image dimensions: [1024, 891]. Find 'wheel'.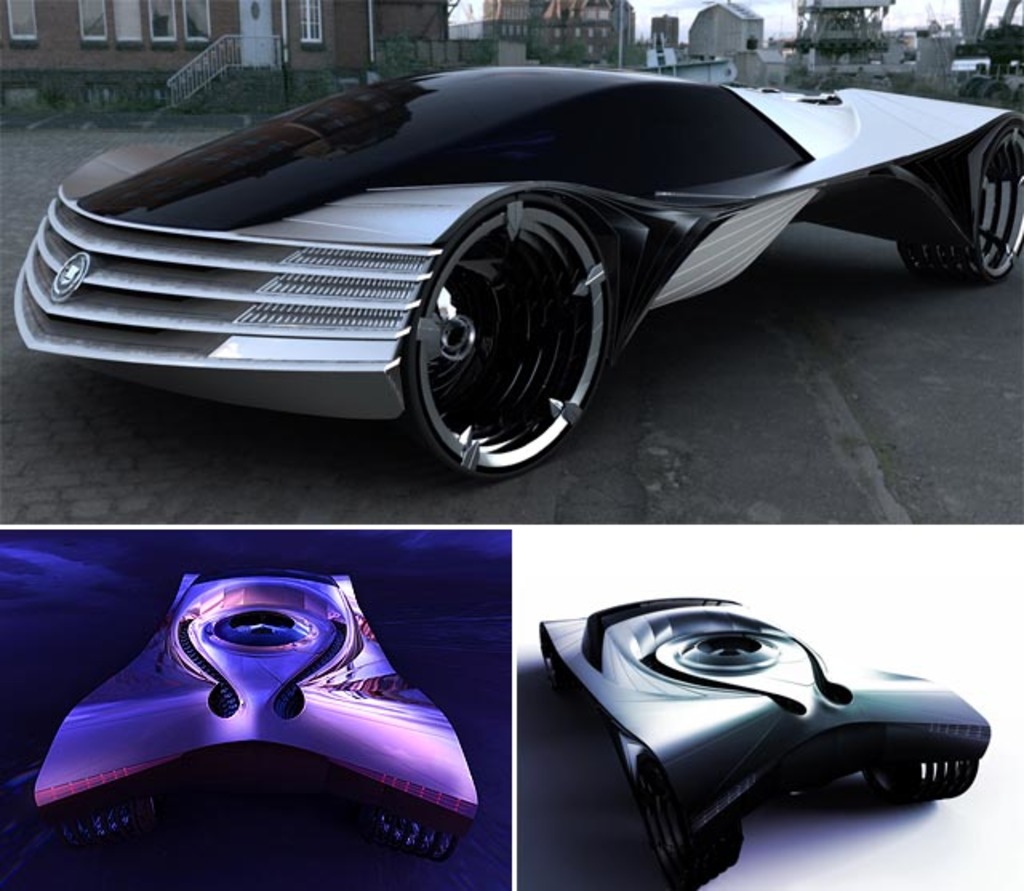
l=638, t=757, r=742, b=889.
